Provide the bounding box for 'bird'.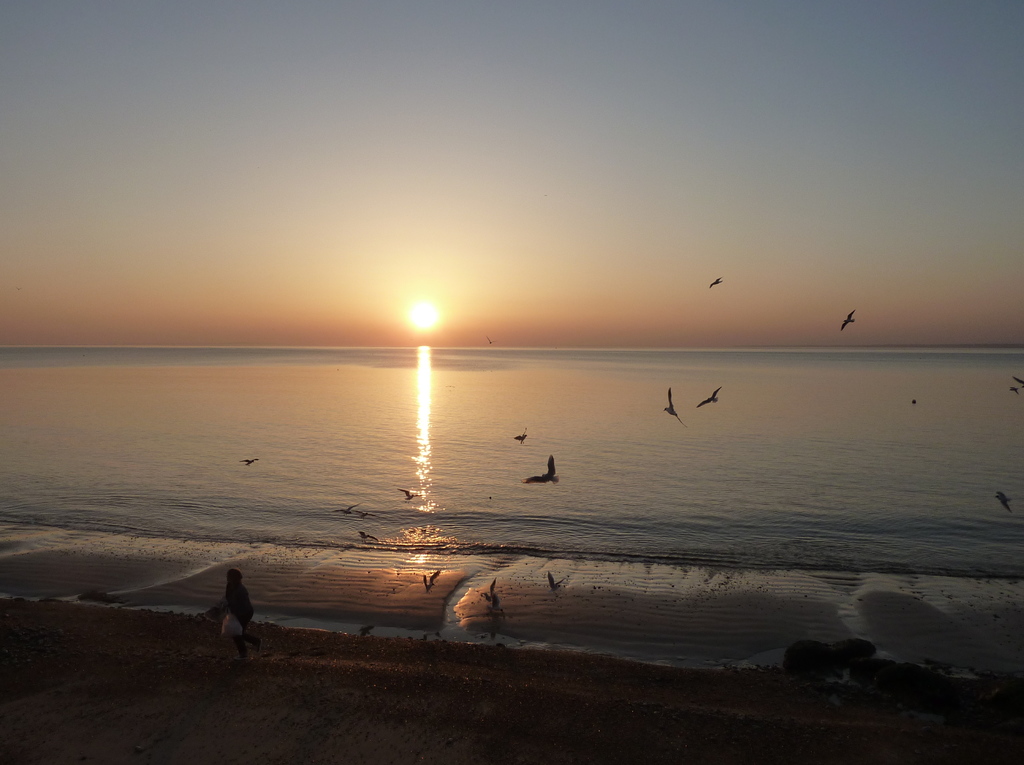
400, 490, 421, 502.
